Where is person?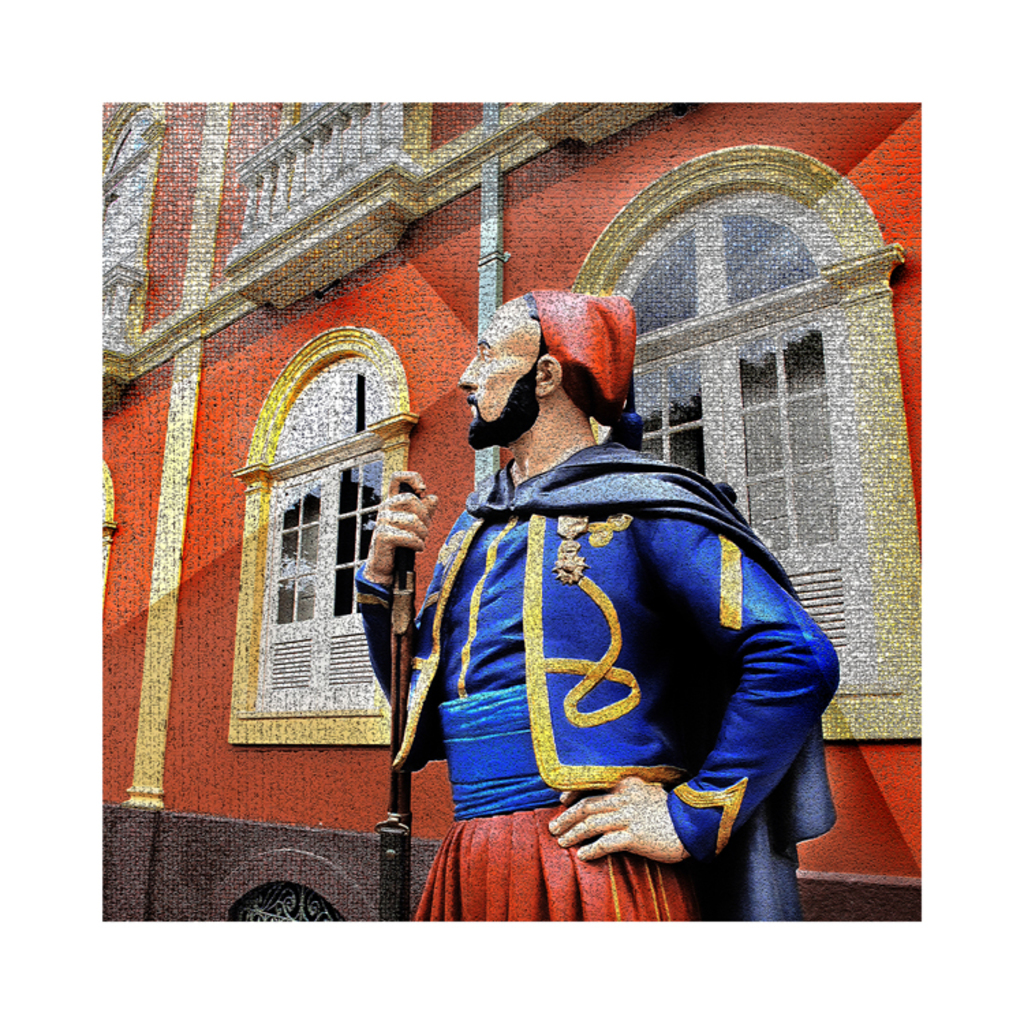
(x1=396, y1=281, x2=821, y2=894).
